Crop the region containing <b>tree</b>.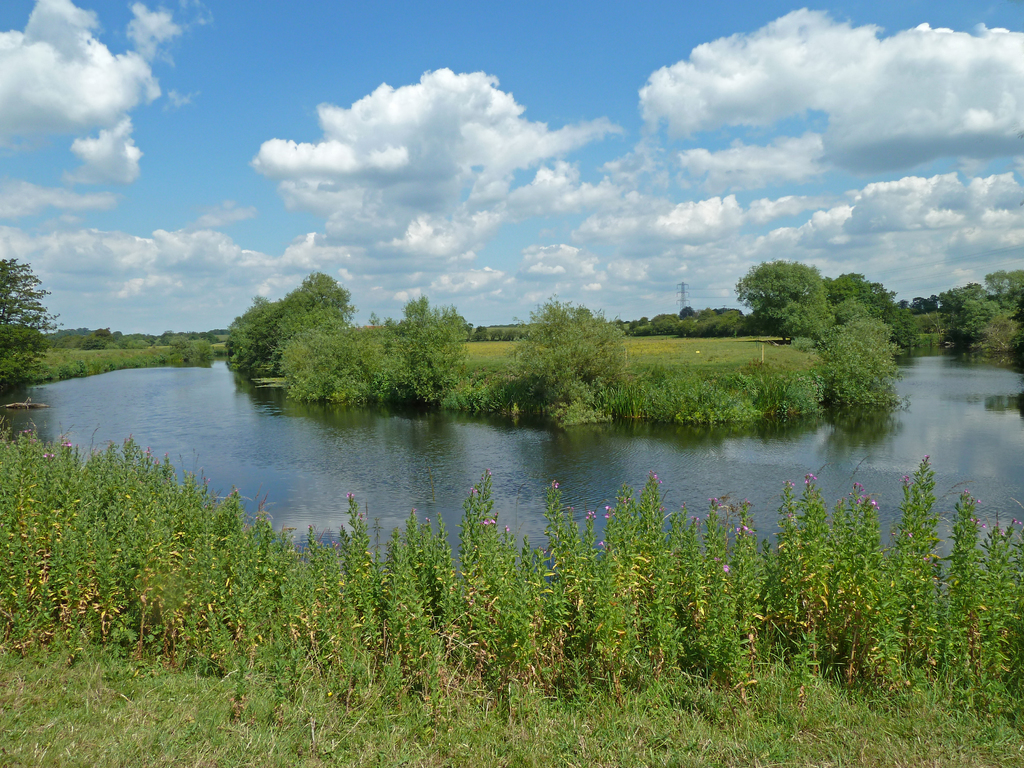
Crop region: bbox(821, 269, 879, 305).
